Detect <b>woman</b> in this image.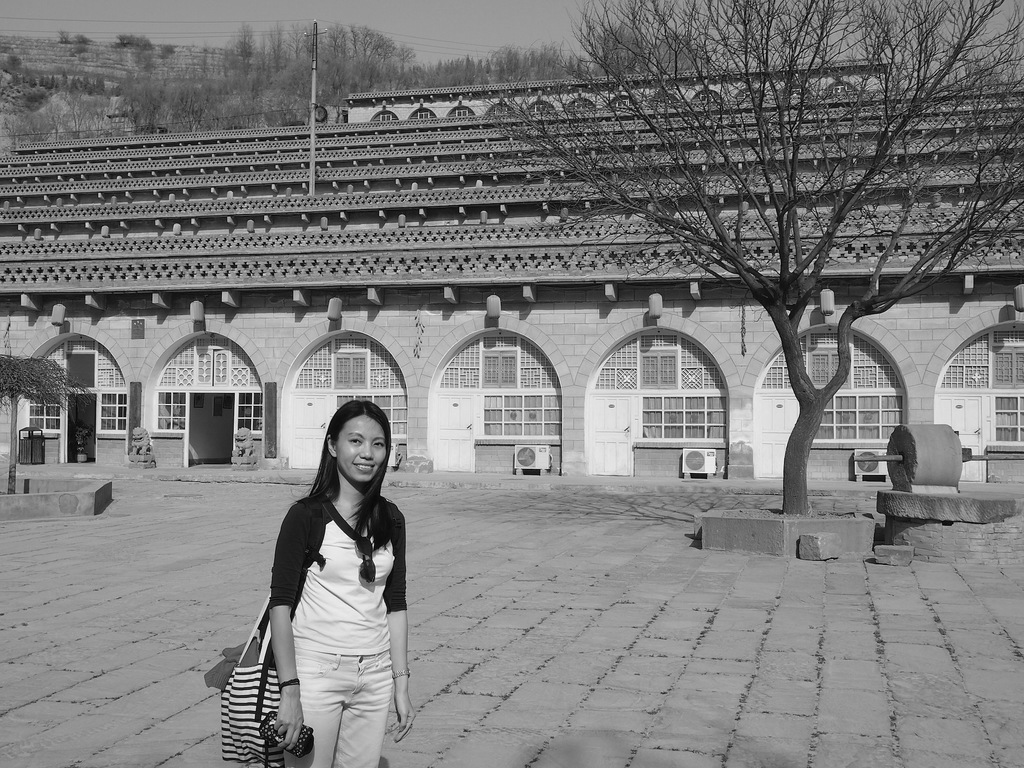
Detection: (262, 417, 427, 752).
